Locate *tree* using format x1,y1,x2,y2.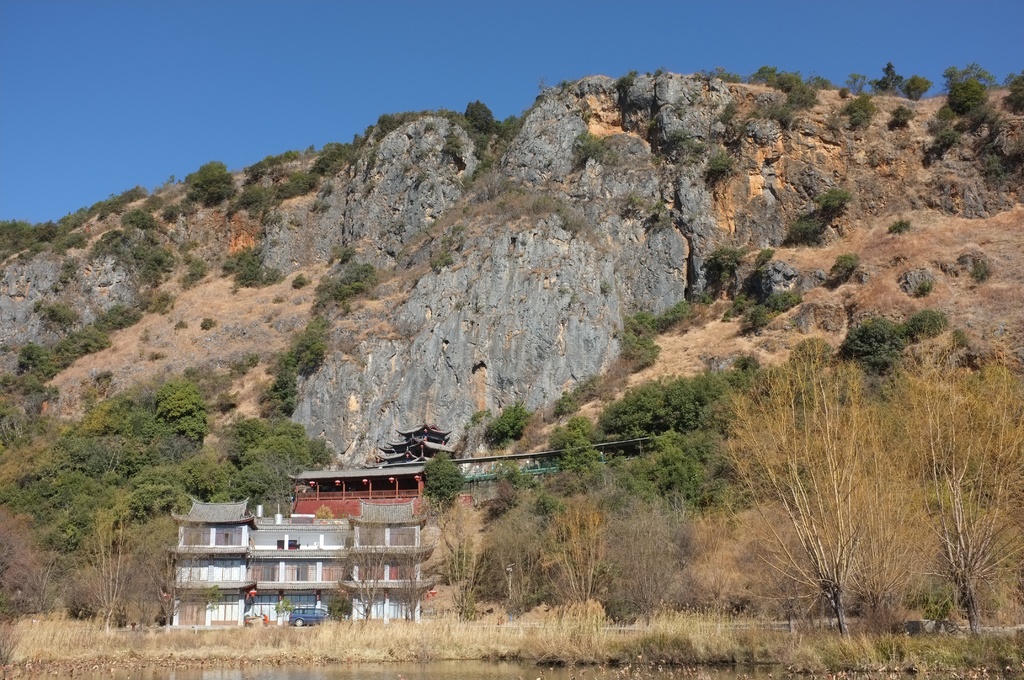
664,307,681,330.
